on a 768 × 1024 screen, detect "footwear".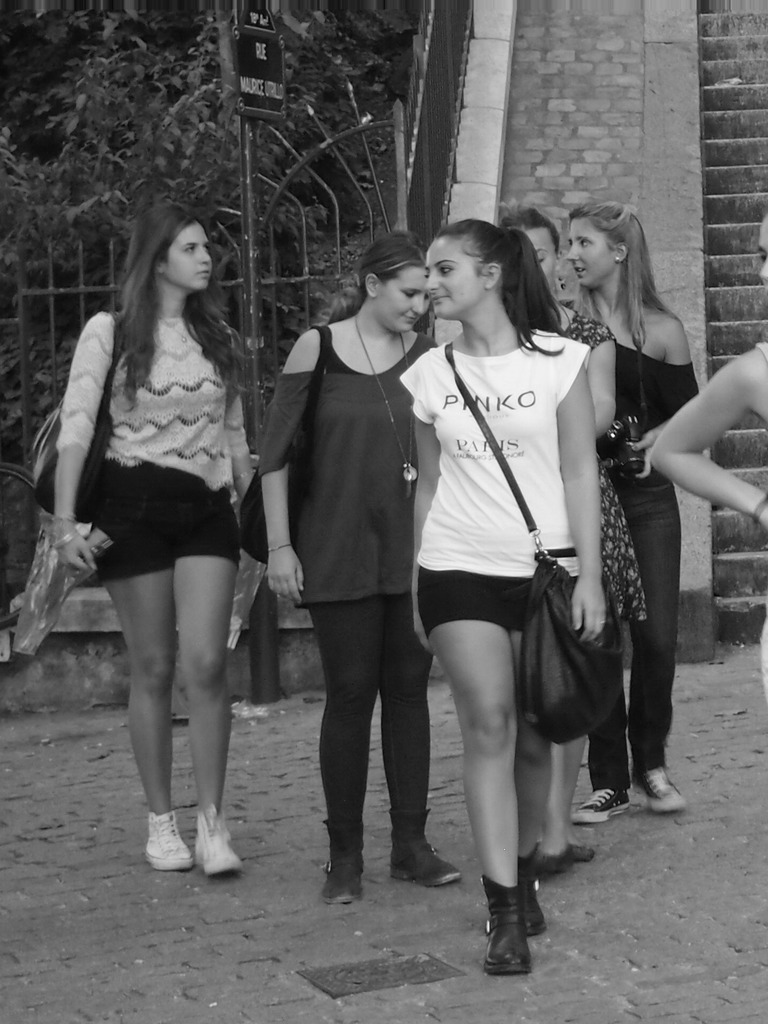
detection(318, 818, 365, 902).
